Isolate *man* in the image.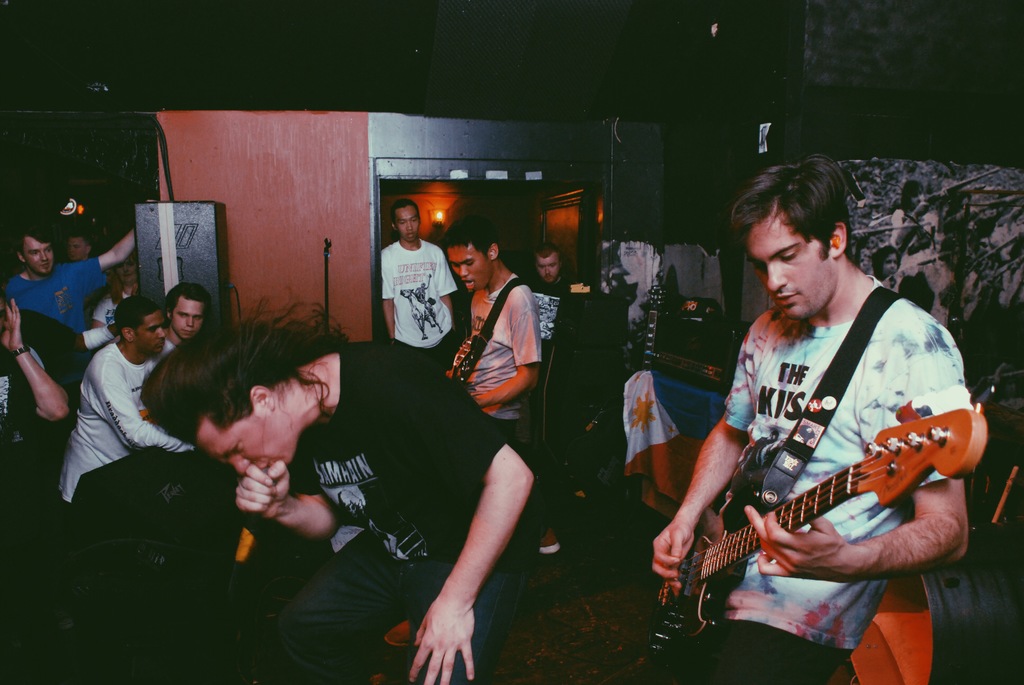
Isolated region: 57/297/201/633.
